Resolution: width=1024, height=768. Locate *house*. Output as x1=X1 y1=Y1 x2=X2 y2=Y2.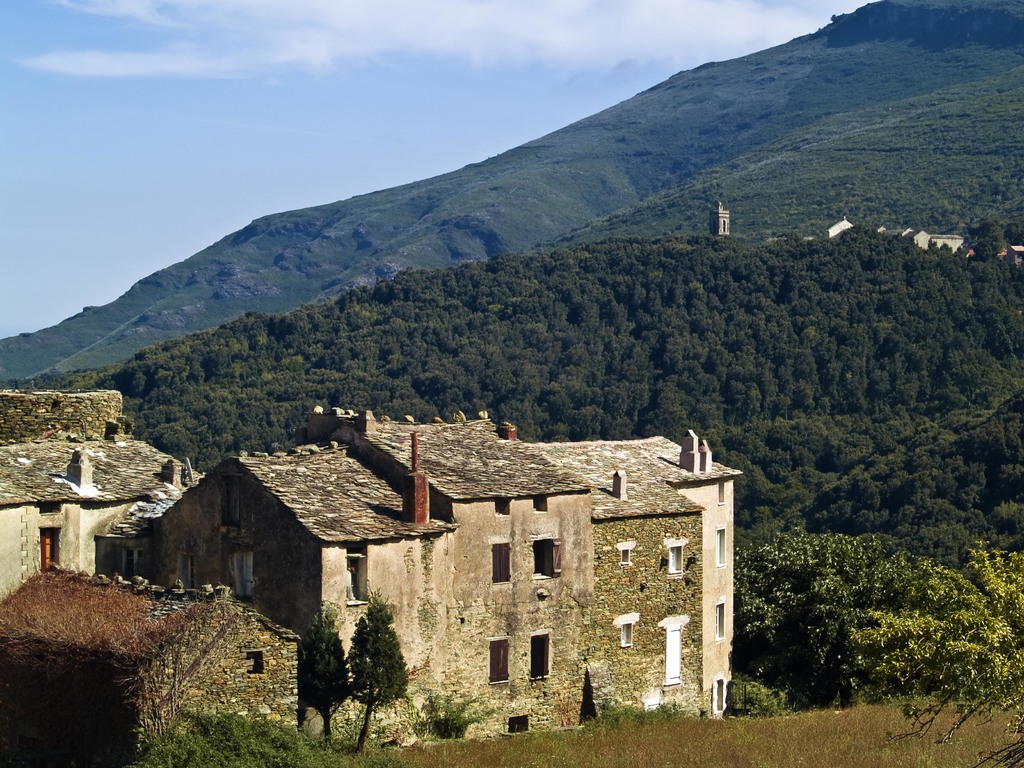
x1=705 y1=198 x2=737 y2=237.
